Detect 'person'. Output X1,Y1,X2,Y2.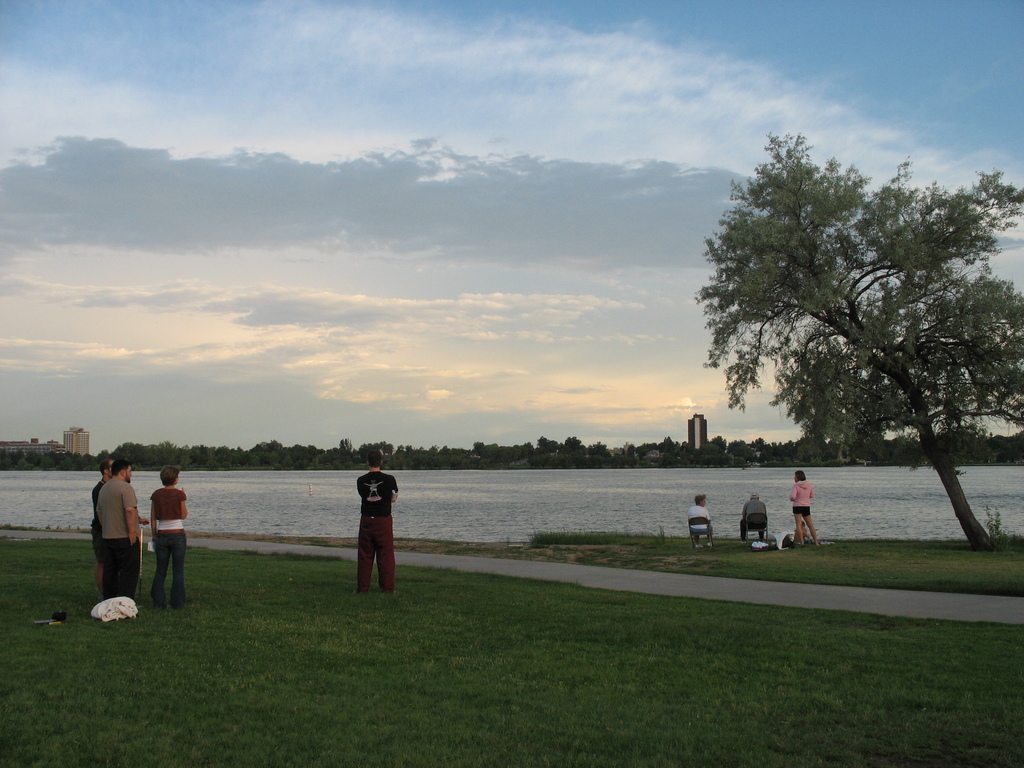
152,462,198,618.
